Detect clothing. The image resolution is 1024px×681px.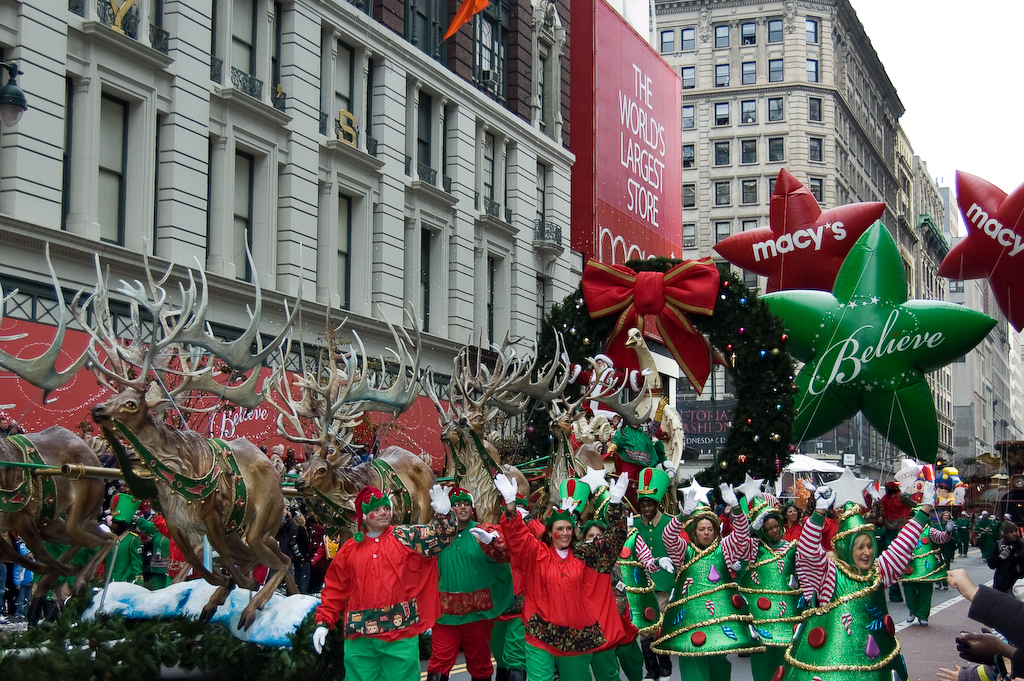
x1=498, y1=495, x2=633, y2=678.
